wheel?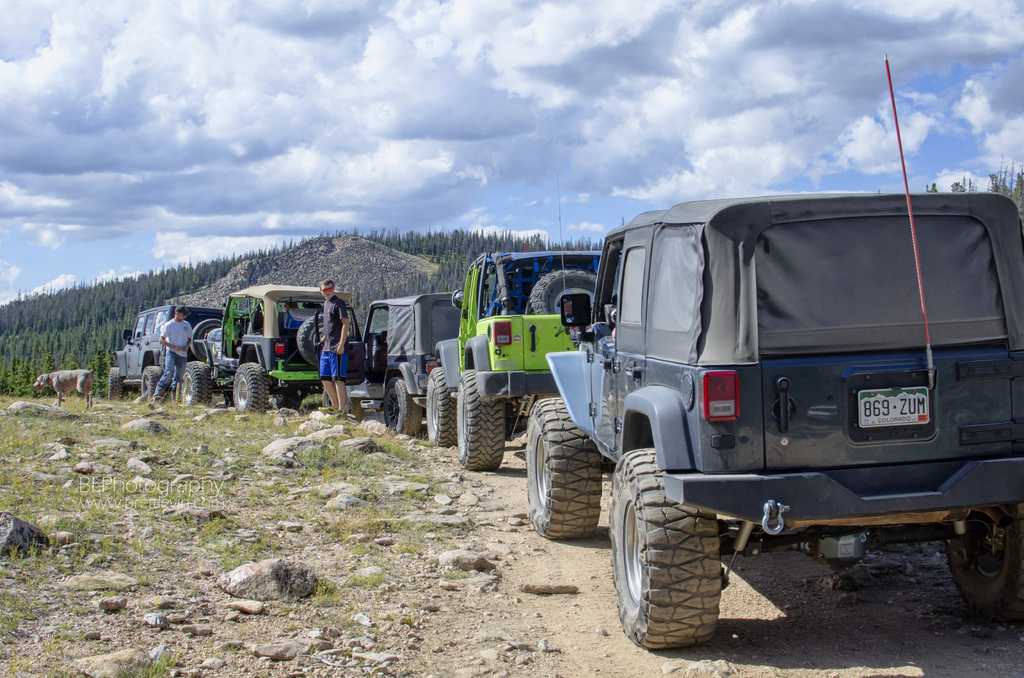
<region>297, 309, 327, 366</region>
